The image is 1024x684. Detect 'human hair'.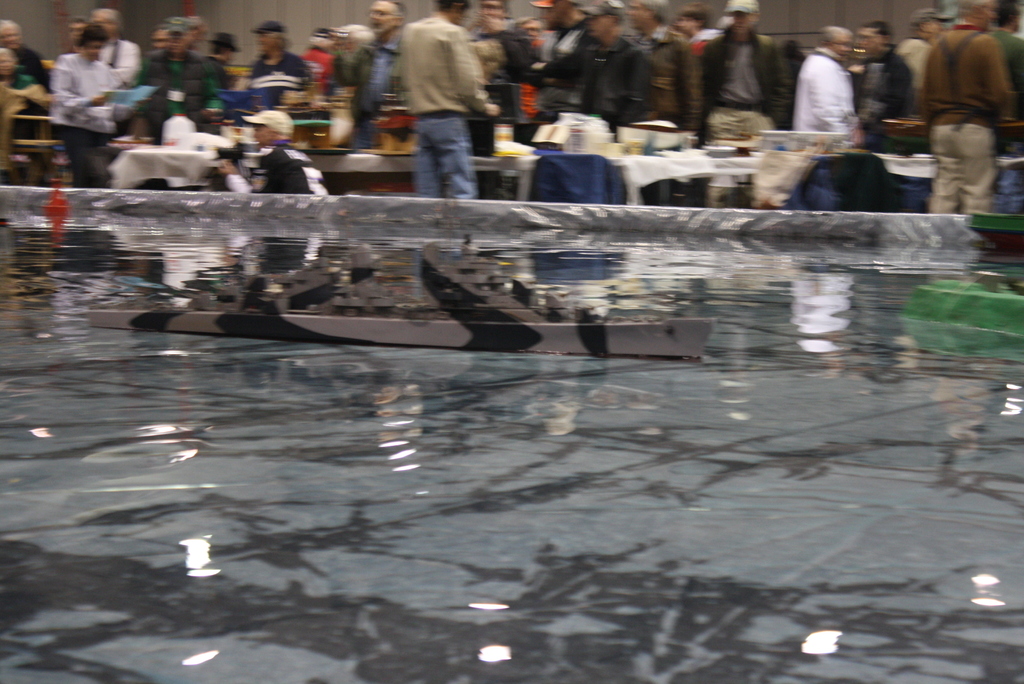
Detection: <region>862, 22, 893, 43</region>.
